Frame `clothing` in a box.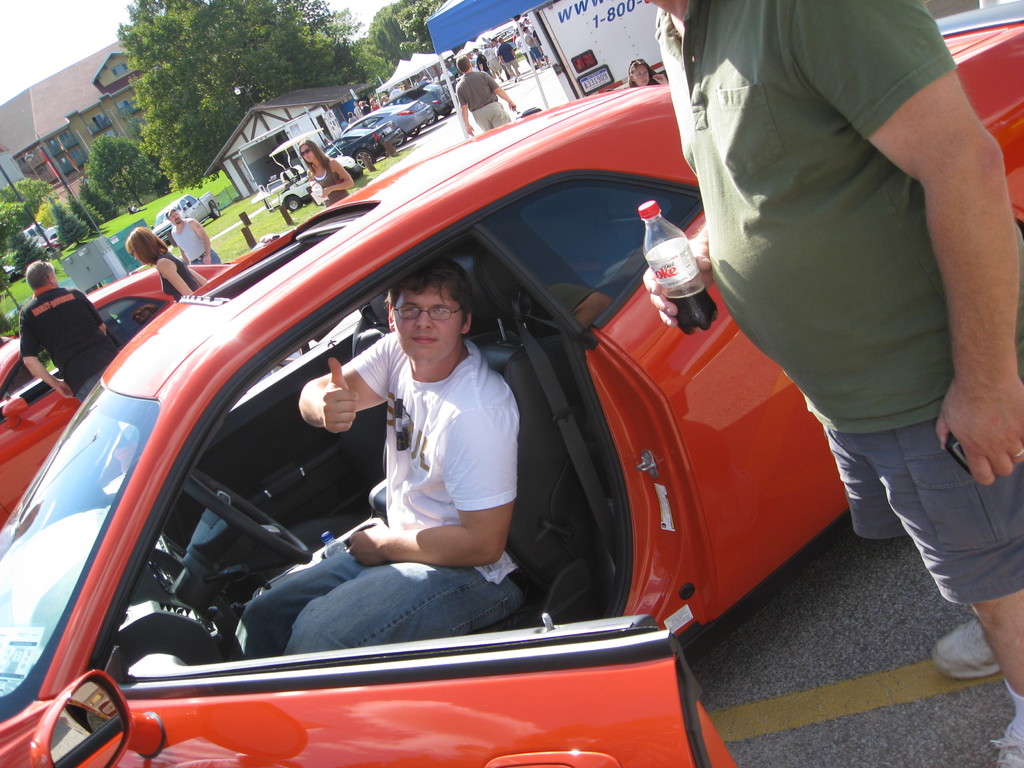
bbox=[313, 161, 348, 212].
